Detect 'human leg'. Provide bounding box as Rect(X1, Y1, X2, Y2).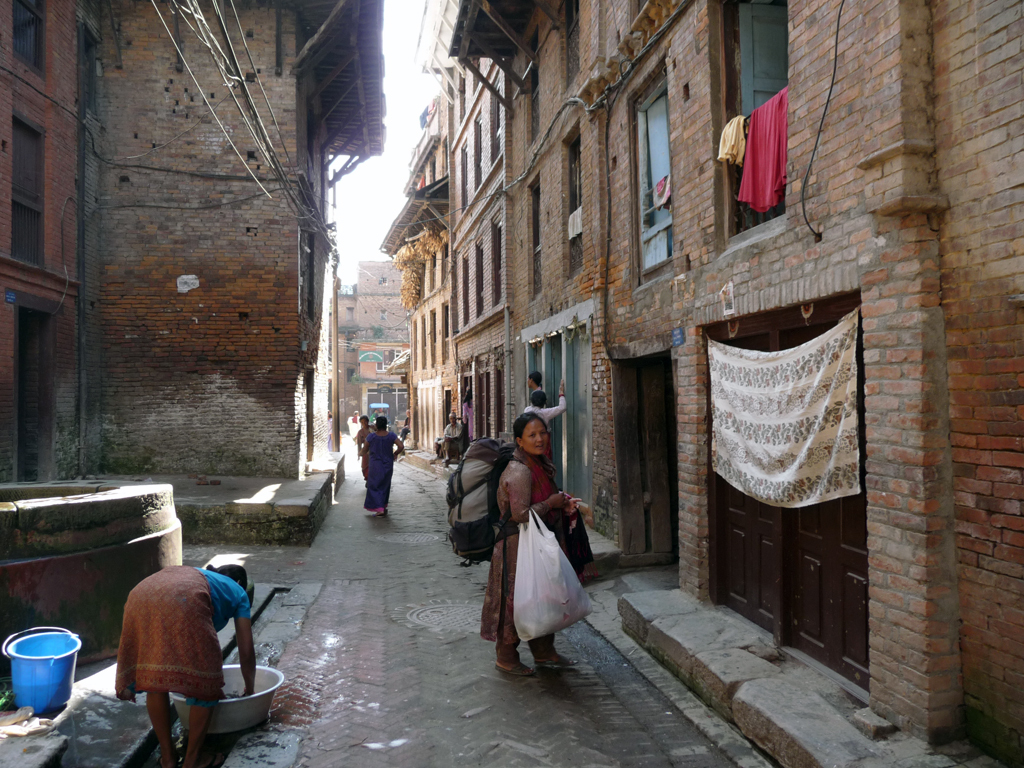
Rect(126, 576, 157, 767).
